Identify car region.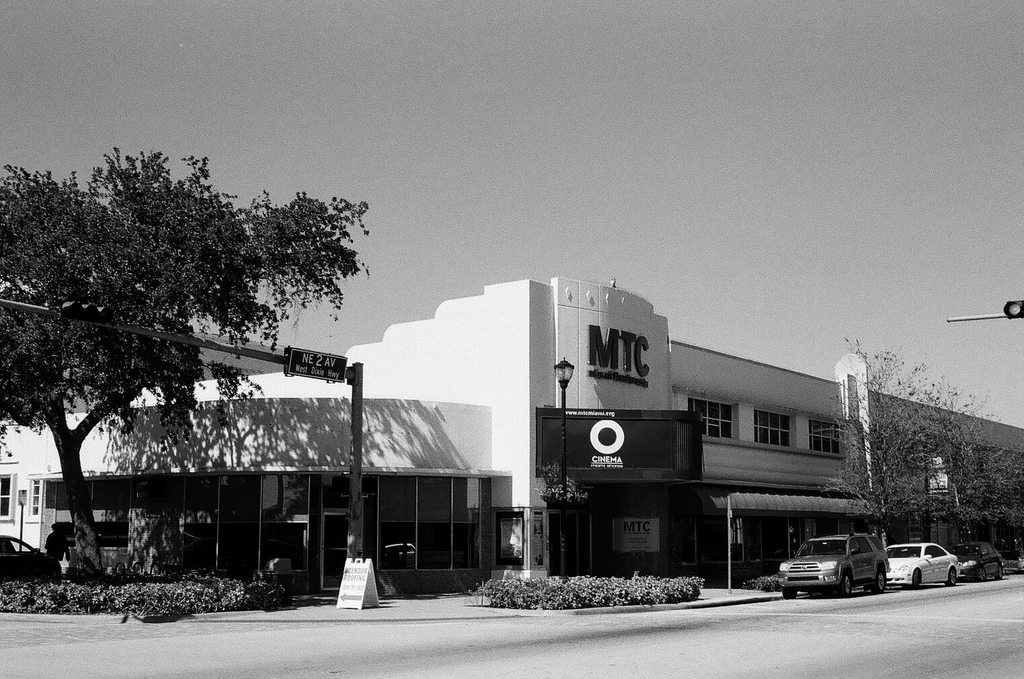
Region: [0,527,60,588].
